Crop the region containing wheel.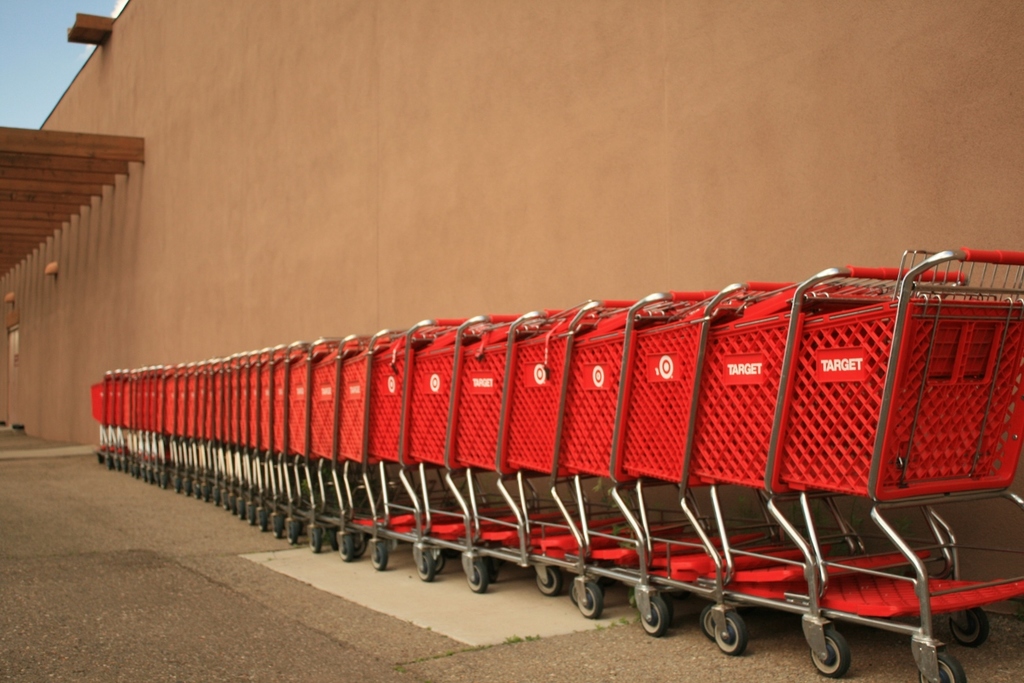
Crop region: [x1=220, y1=492, x2=228, y2=508].
